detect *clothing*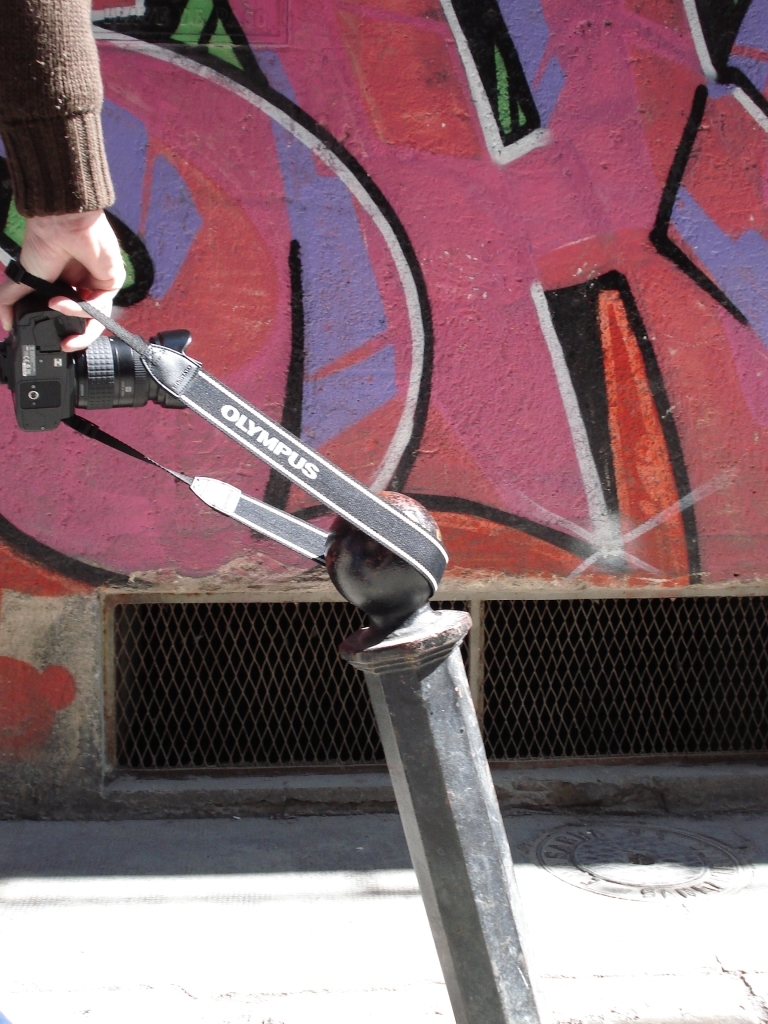
pyautogui.locateOnScreen(0, 0, 116, 222)
